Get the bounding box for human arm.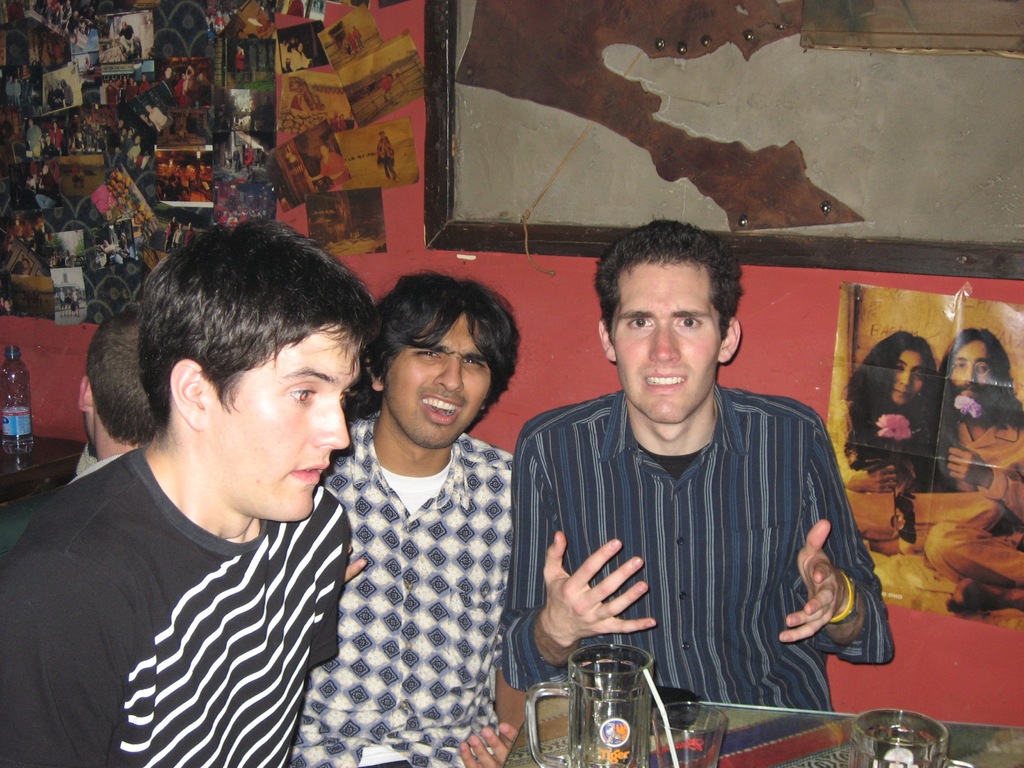
pyautogui.locateOnScreen(946, 440, 1023, 532).
